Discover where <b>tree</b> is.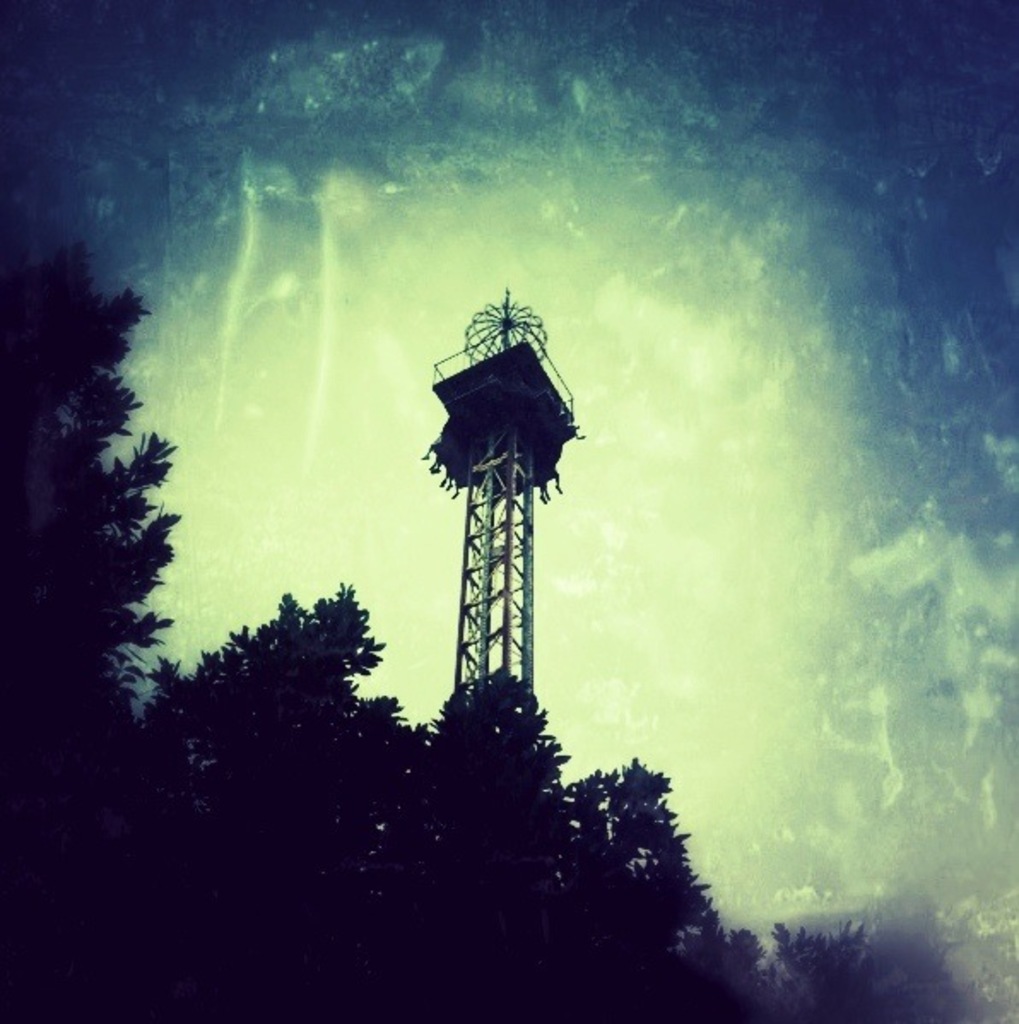
Discovered at BBox(24, 214, 193, 756).
